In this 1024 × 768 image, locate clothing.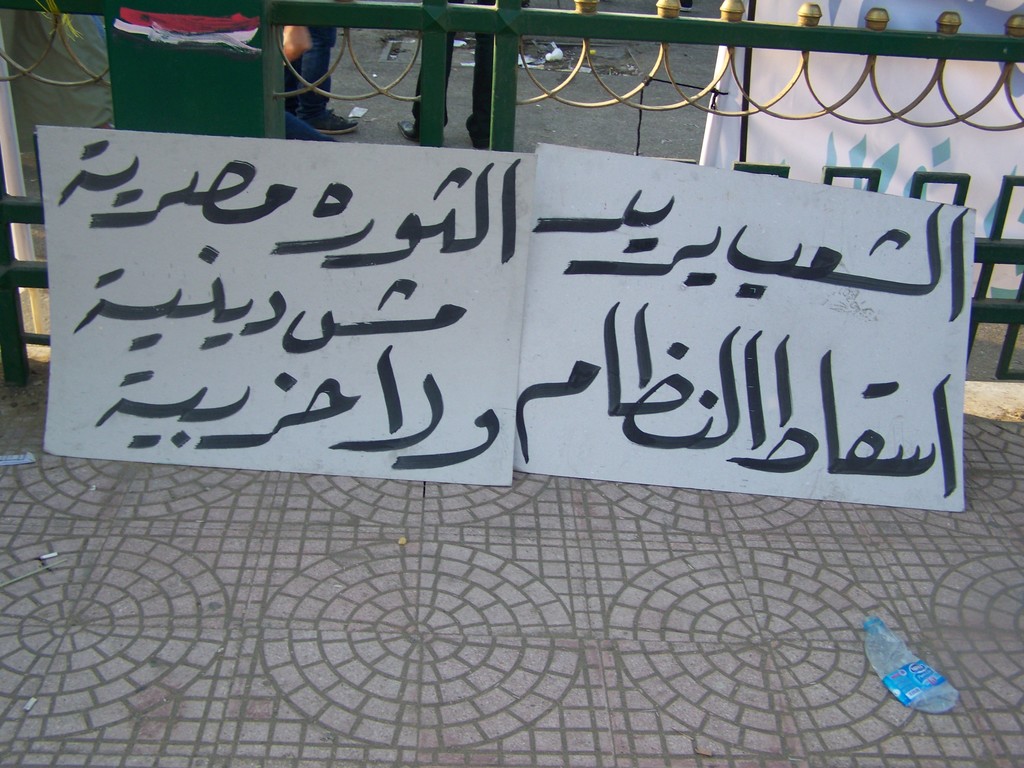
Bounding box: bbox=[285, 19, 335, 119].
